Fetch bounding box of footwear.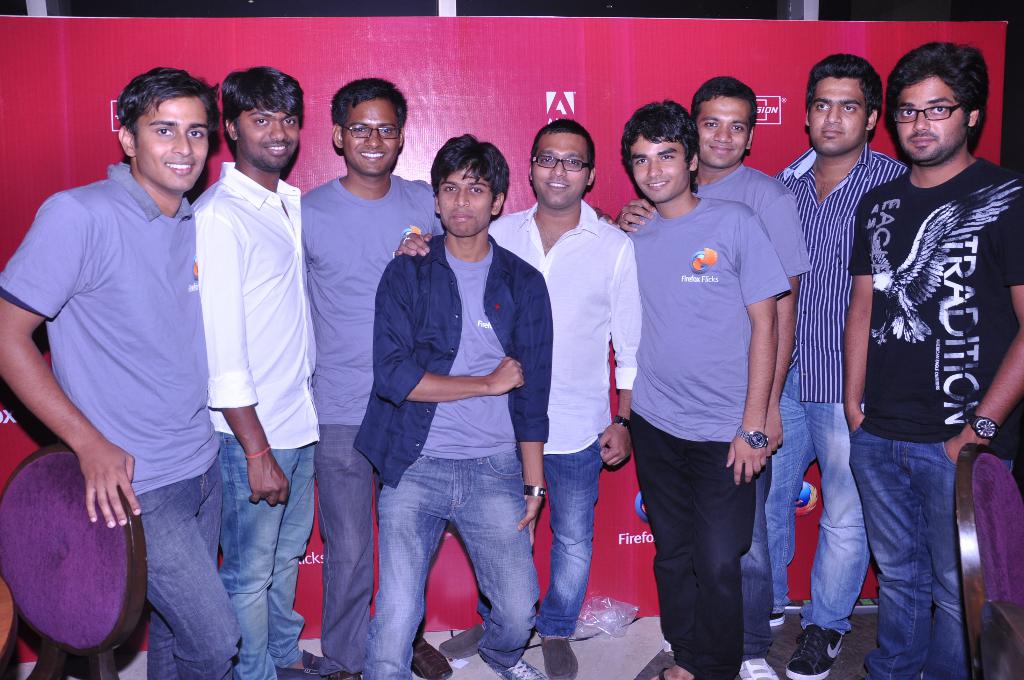
Bbox: crop(634, 649, 680, 679).
